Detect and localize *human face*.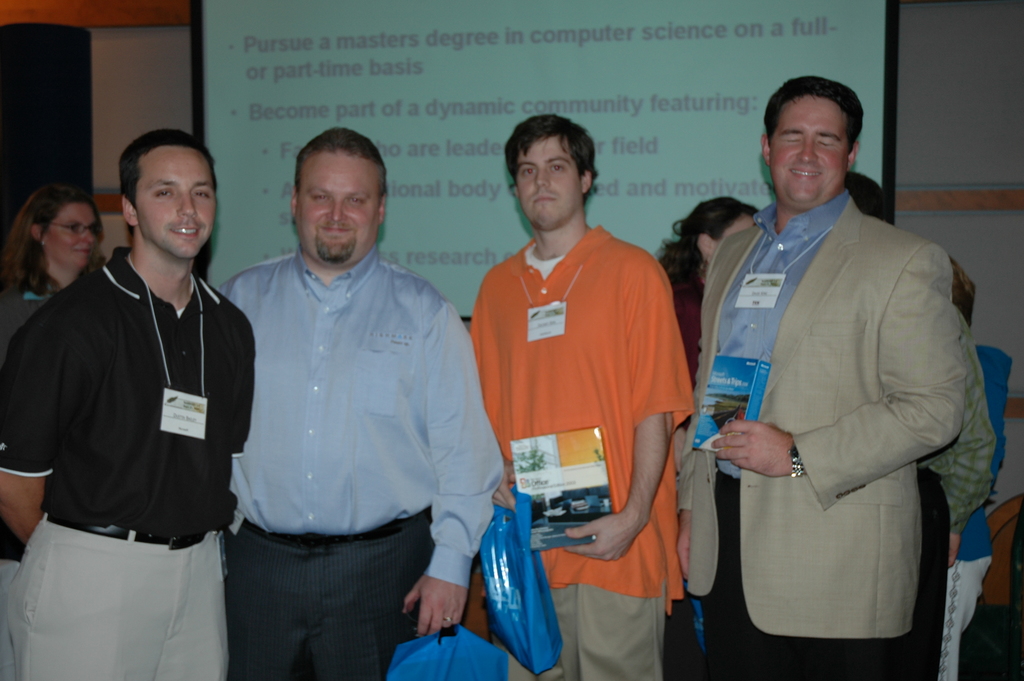
Localized at rect(513, 137, 582, 224).
